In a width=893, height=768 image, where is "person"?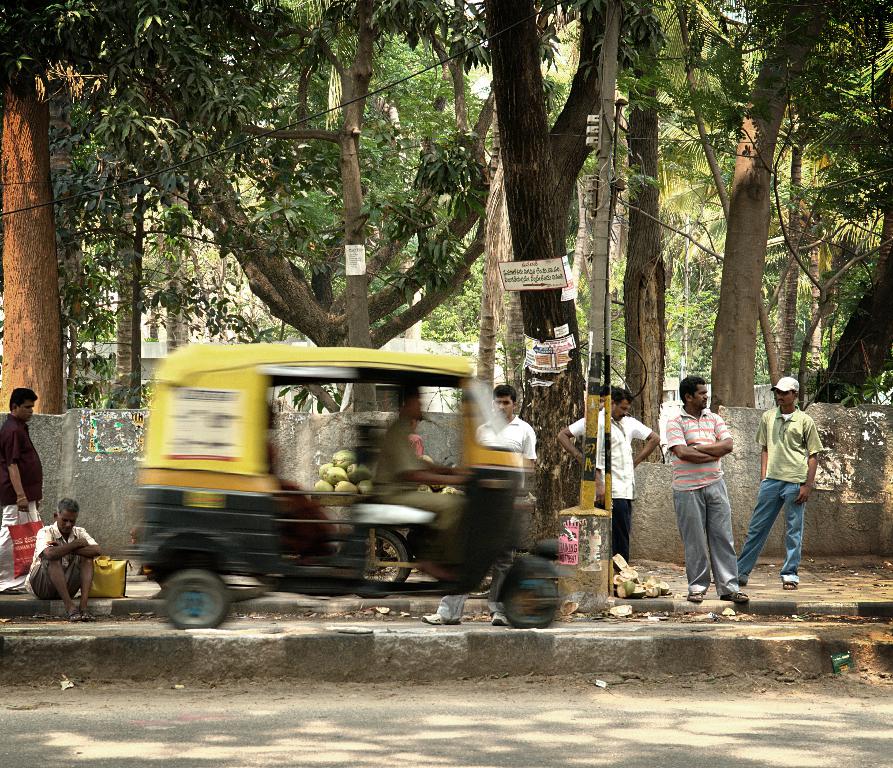
crop(663, 377, 754, 609).
